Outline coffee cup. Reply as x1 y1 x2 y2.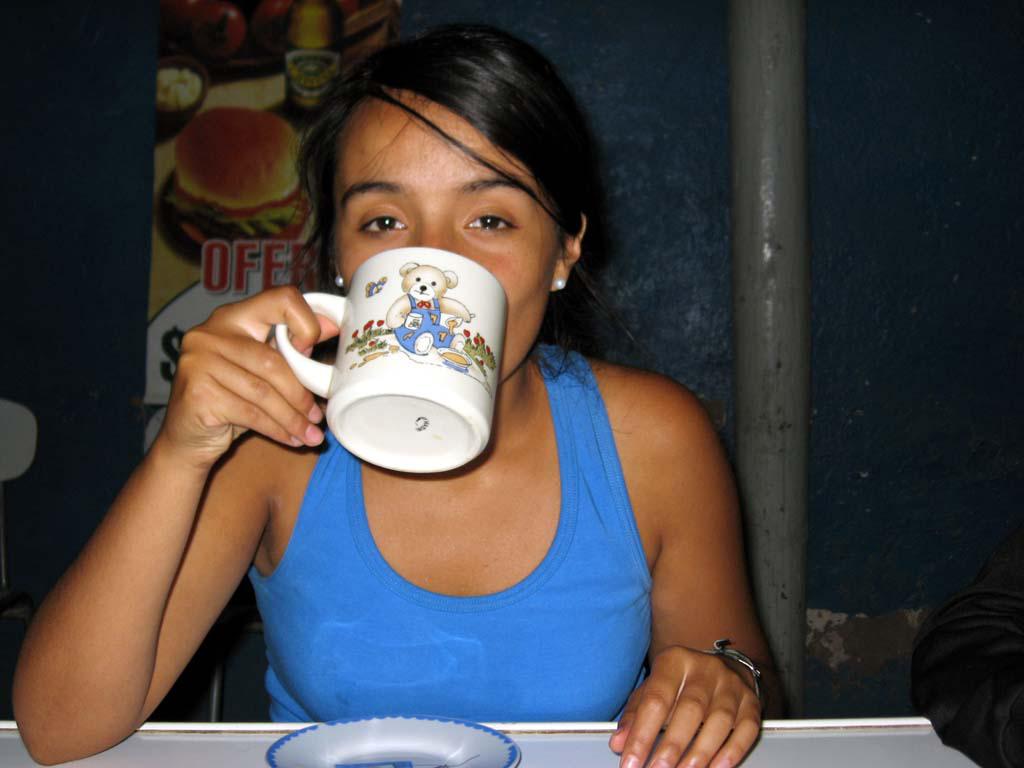
272 243 507 478.
